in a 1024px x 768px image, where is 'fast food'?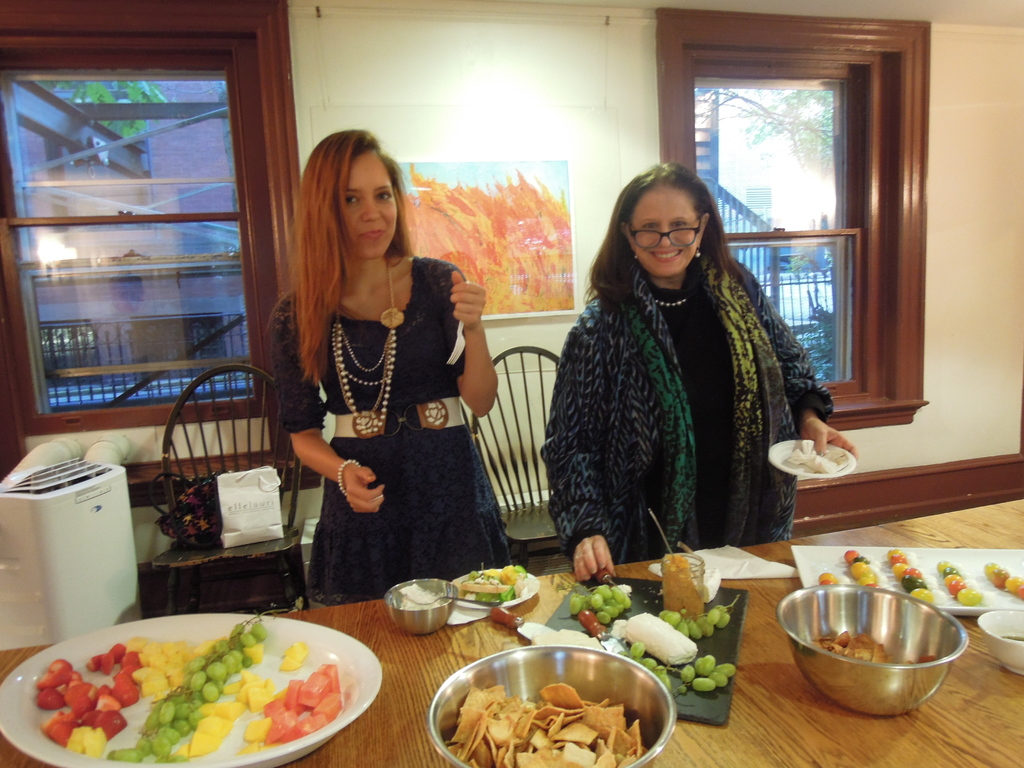
Rect(451, 678, 641, 767).
